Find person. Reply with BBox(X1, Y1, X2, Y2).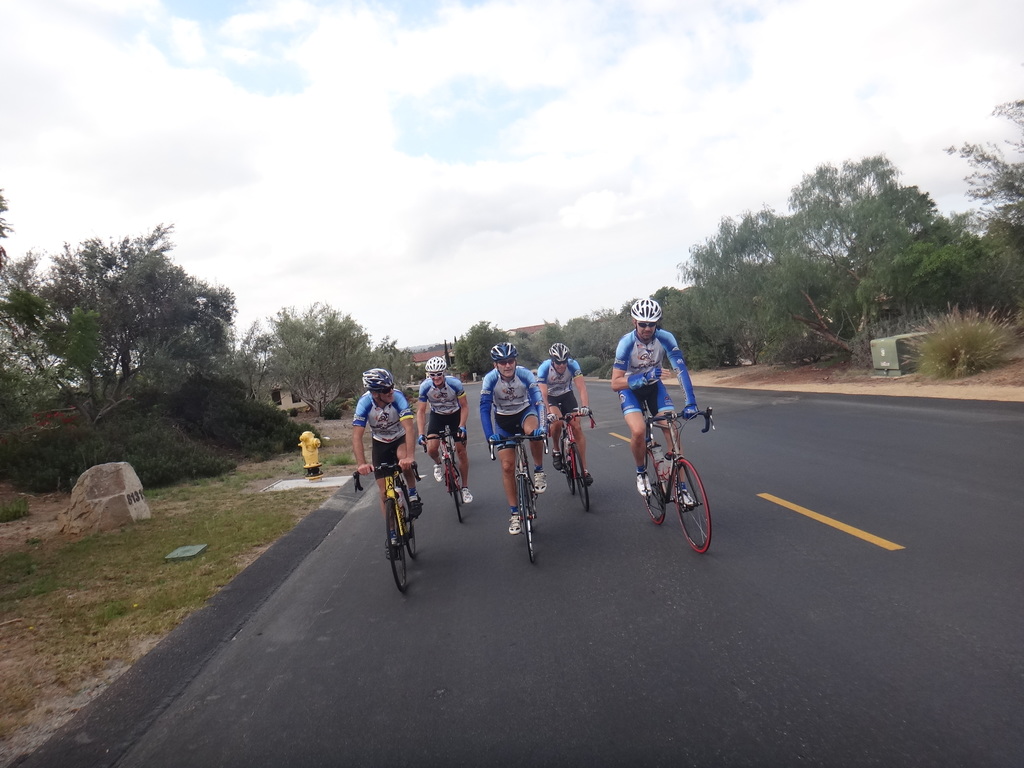
BBox(525, 340, 591, 483).
